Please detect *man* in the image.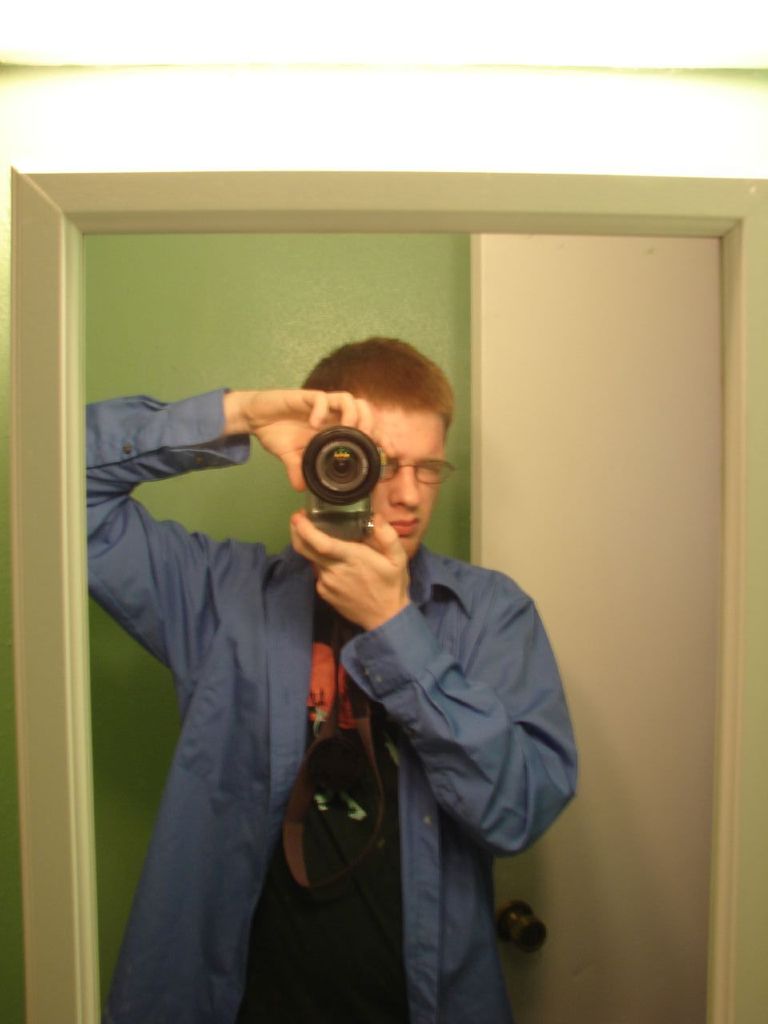
x1=114 y1=292 x2=592 y2=970.
